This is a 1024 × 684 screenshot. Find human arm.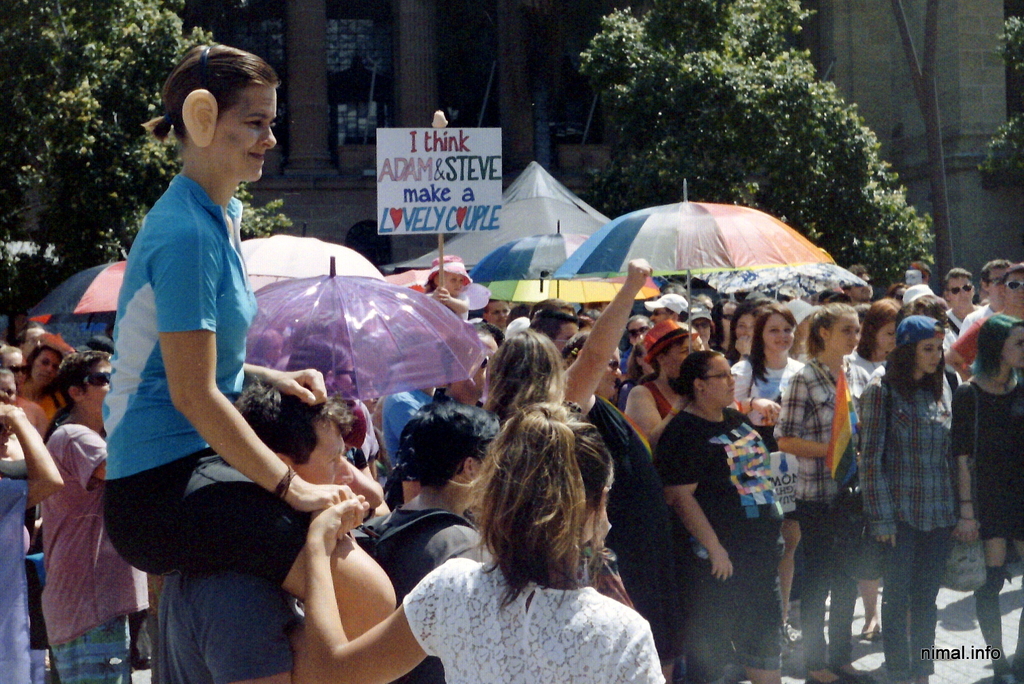
Bounding box: 764 368 847 467.
